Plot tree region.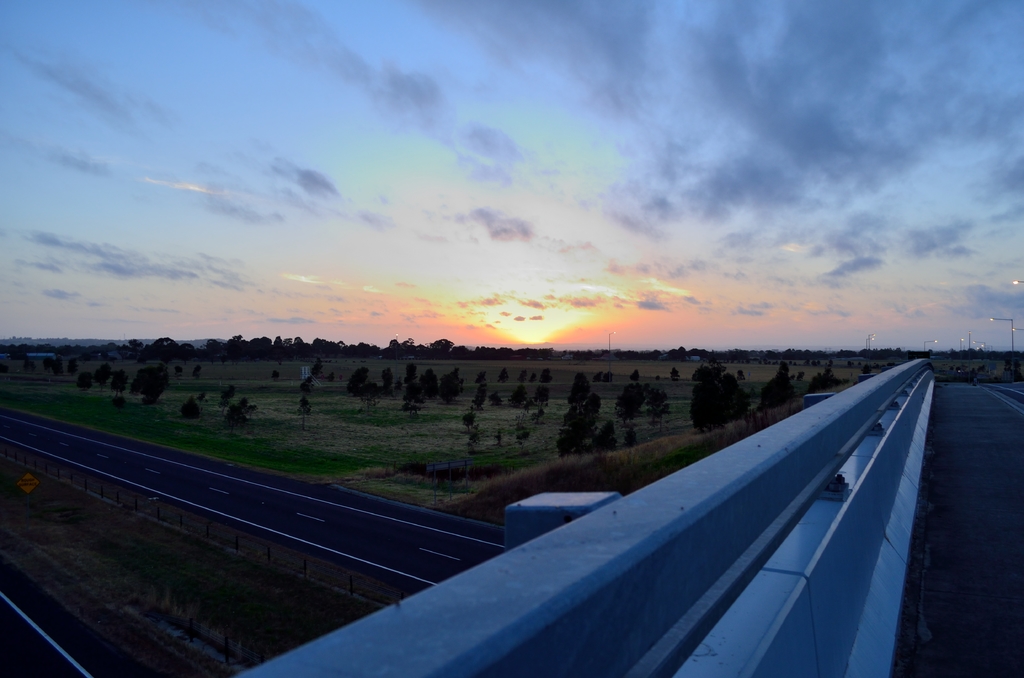
Plotted at pyautogui.locateOnScreen(669, 368, 680, 381).
